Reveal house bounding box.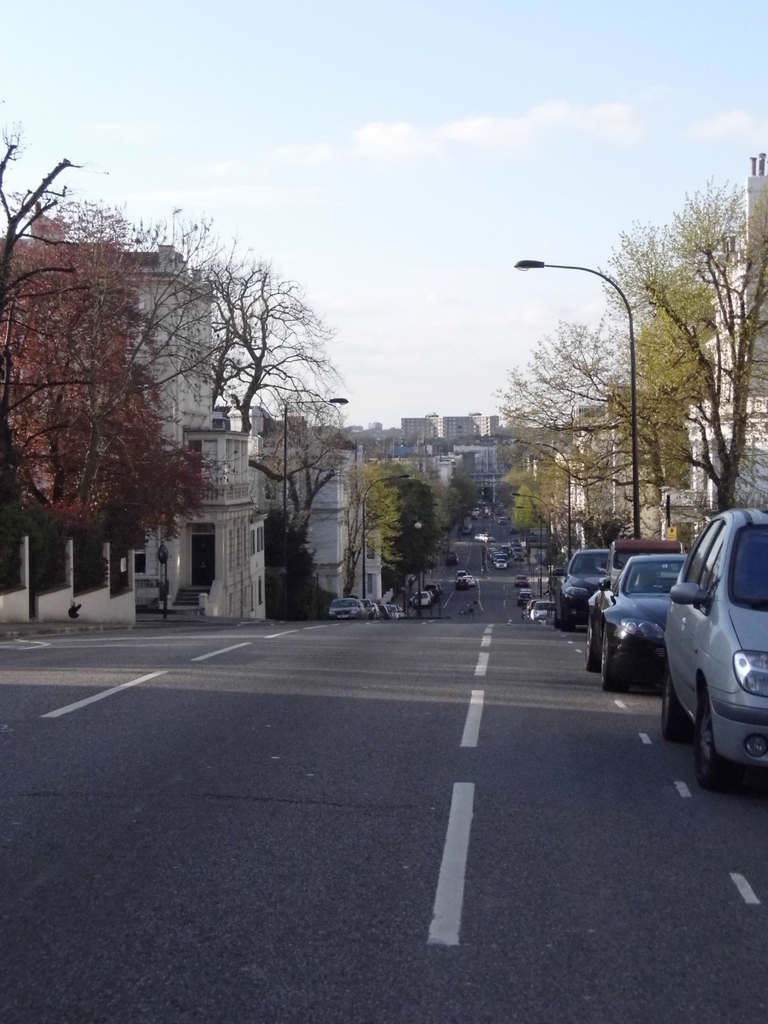
Revealed: (4,210,253,618).
